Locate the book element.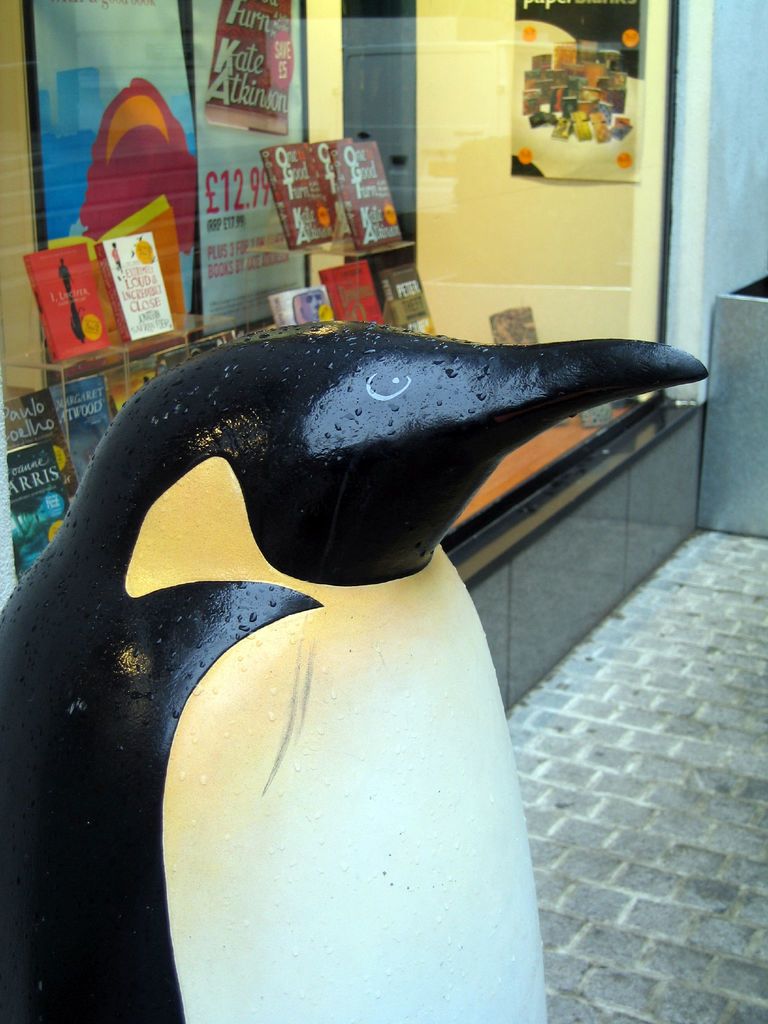
Element bbox: bbox(268, 146, 350, 258).
